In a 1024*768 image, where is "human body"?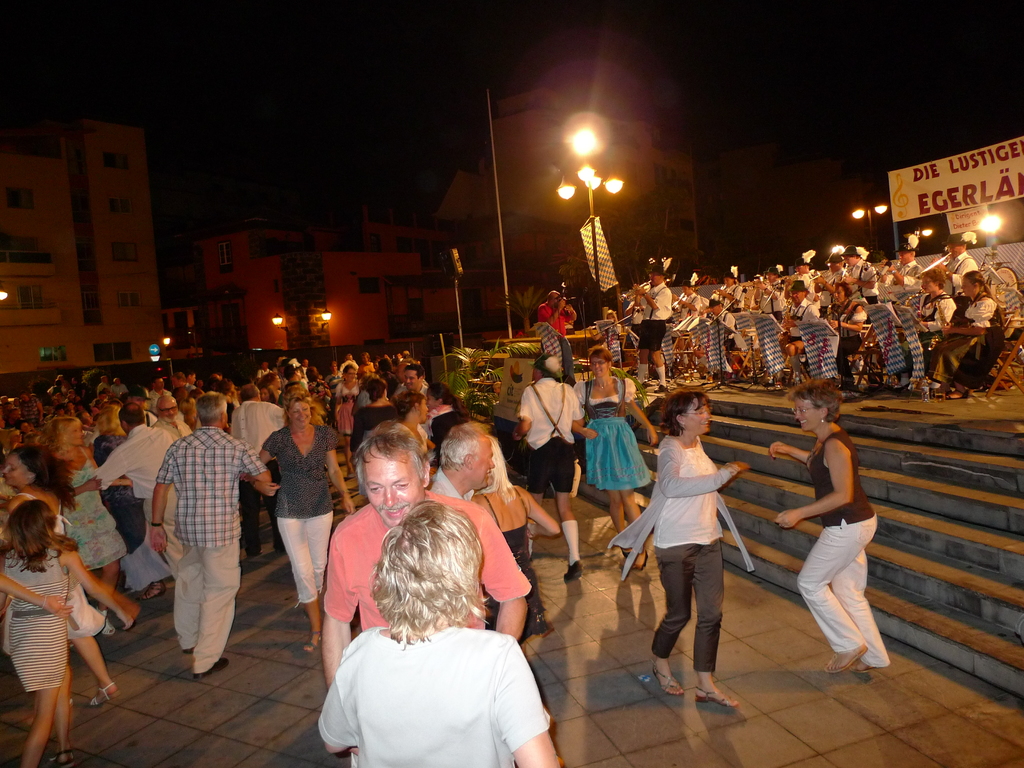
772,378,890,673.
